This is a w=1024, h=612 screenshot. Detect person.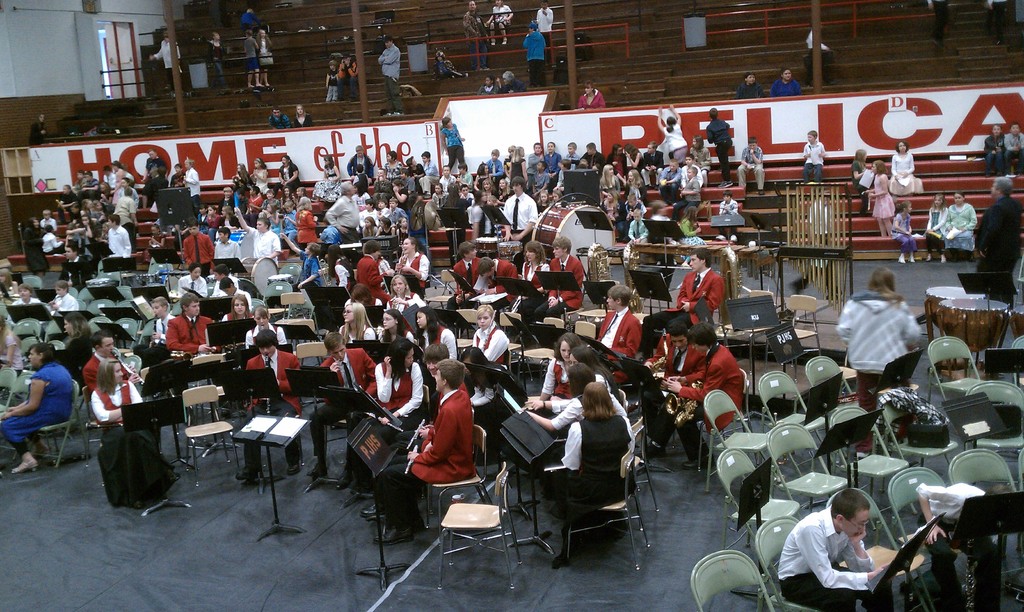
365:353:471:543.
